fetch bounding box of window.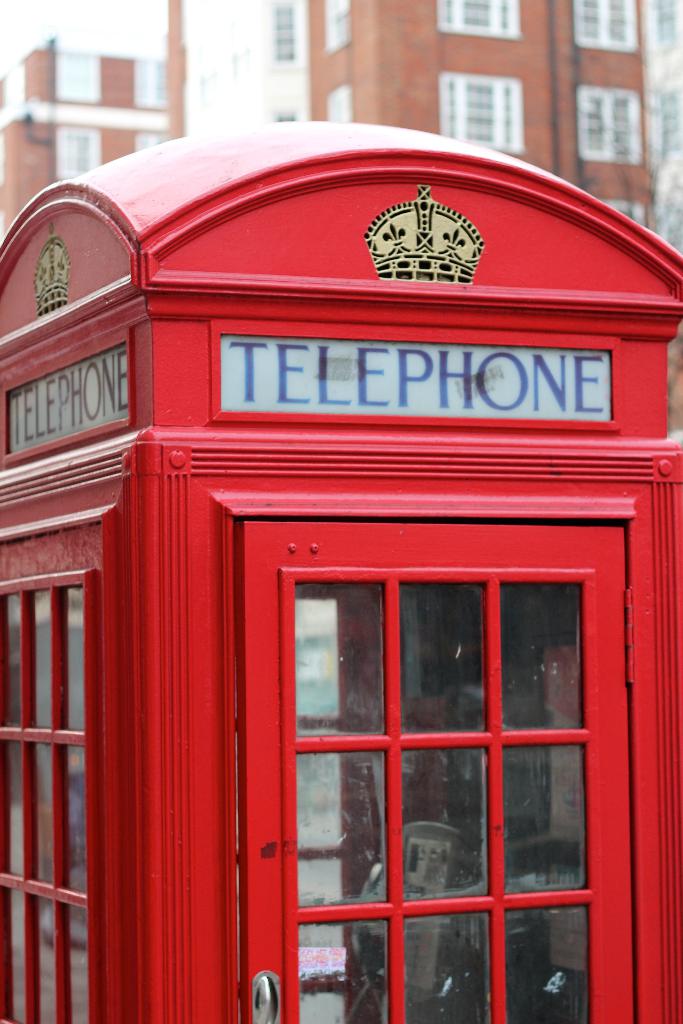
Bbox: pyautogui.locateOnScreen(0, 568, 97, 1023).
